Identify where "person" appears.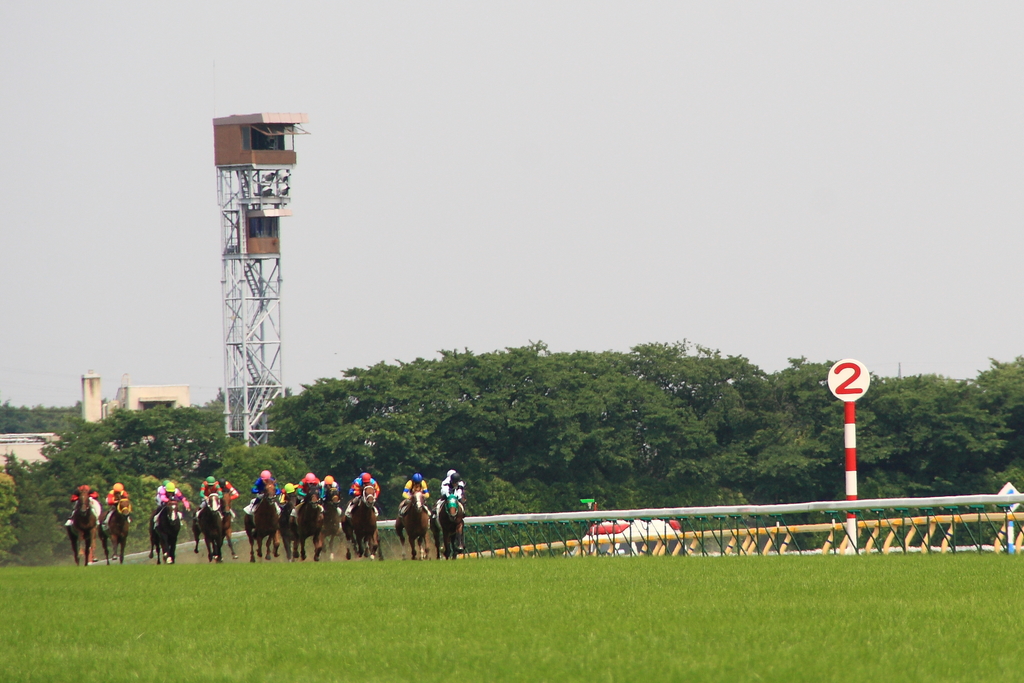
Appears at region(148, 481, 190, 528).
